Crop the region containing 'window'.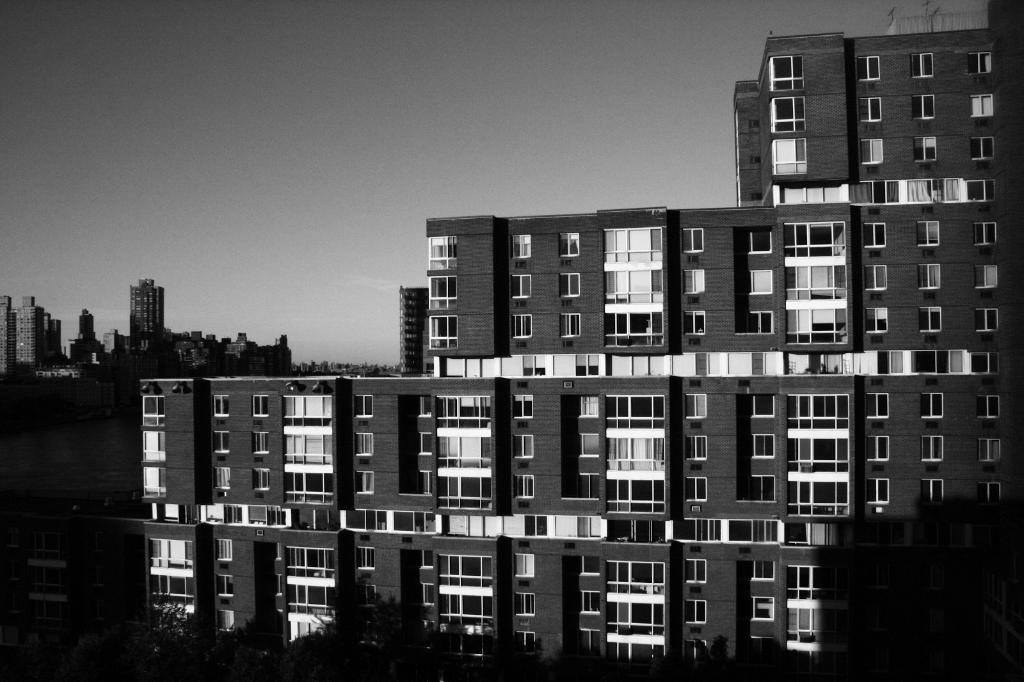
Crop region: {"left": 297, "top": 625, "right": 333, "bottom": 647}.
